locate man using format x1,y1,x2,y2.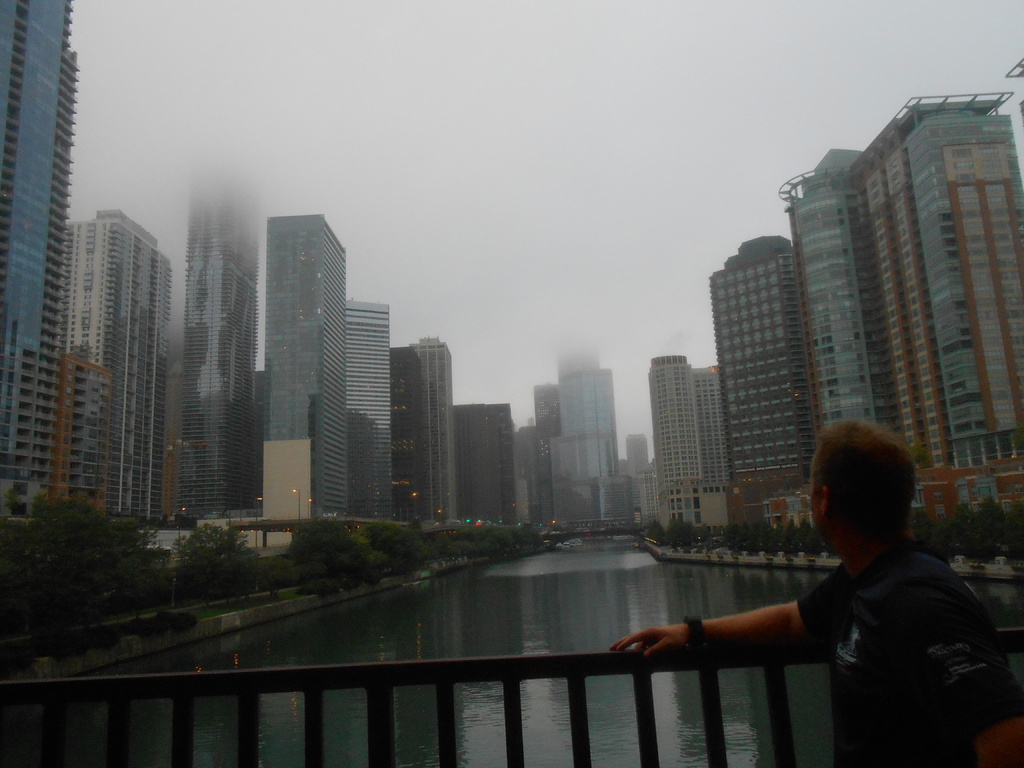
646,427,1002,739.
